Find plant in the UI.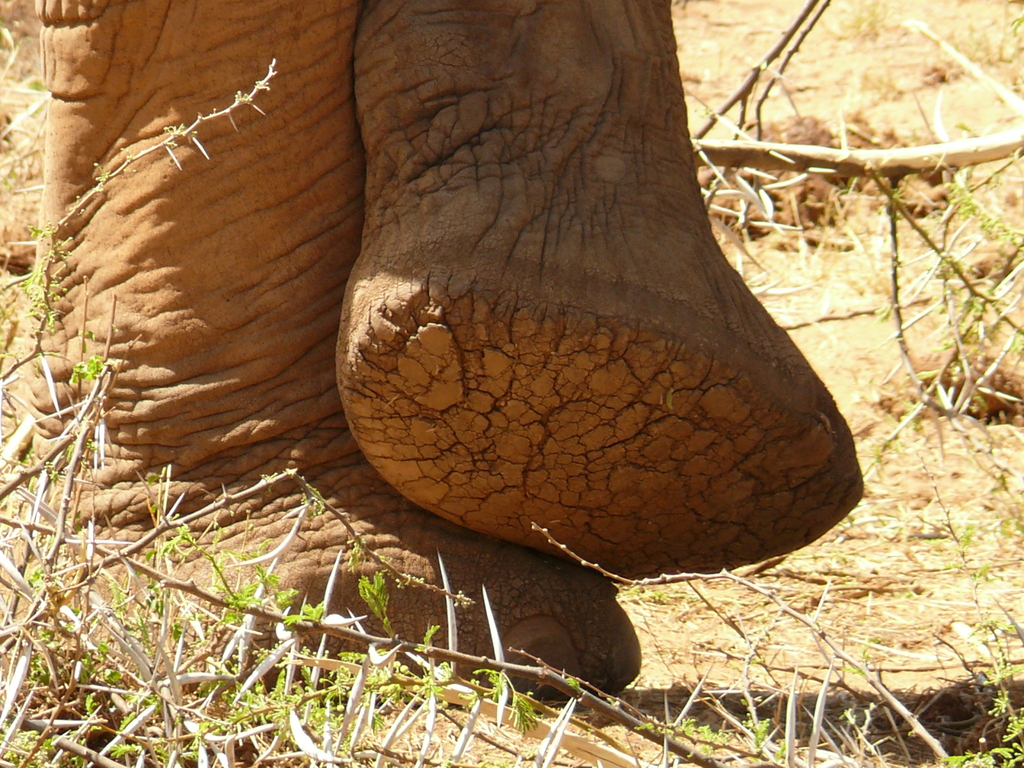
UI element at box(0, 0, 1023, 767).
